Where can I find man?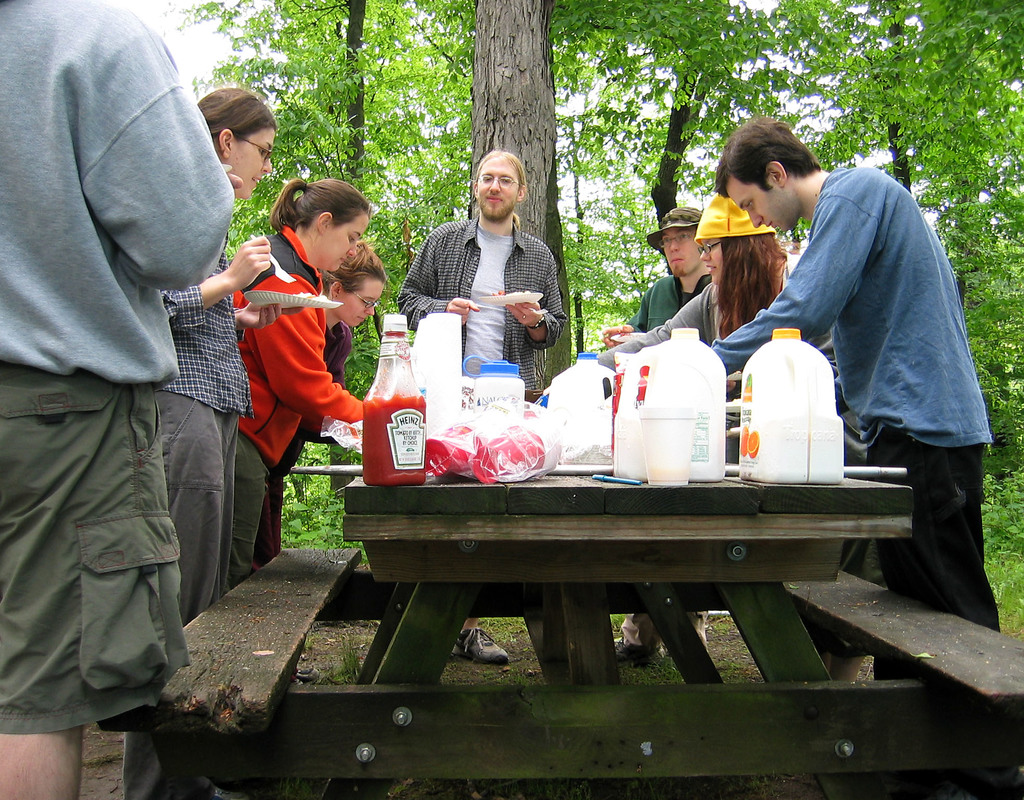
You can find it at locate(408, 151, 568, 381).
